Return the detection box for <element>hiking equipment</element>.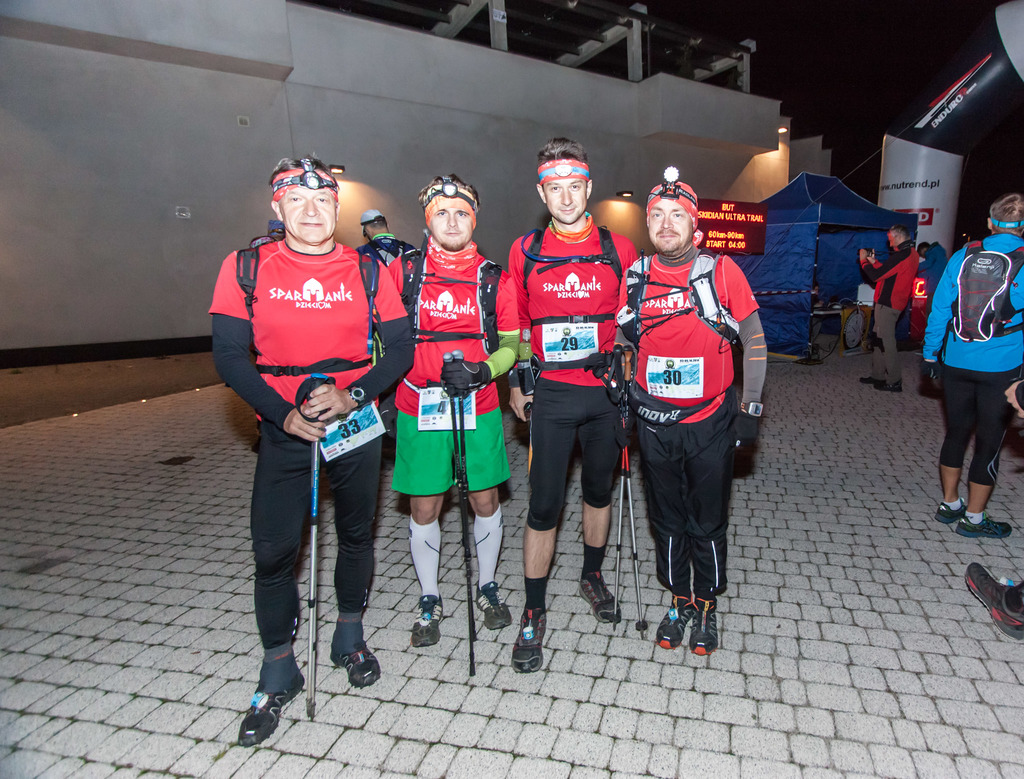
(608, 344, 623, 627).
